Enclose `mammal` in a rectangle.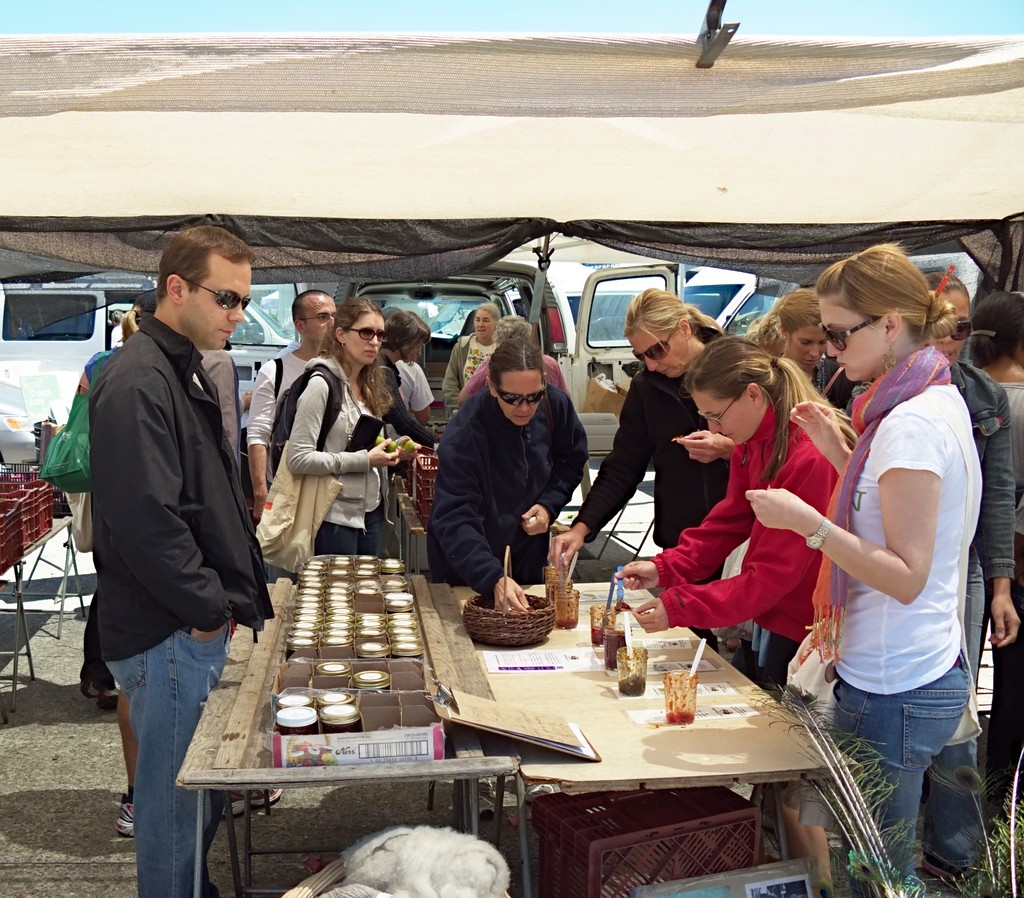
{"left": 447, "top": 300, "right": 512, "bottom": 418}.
